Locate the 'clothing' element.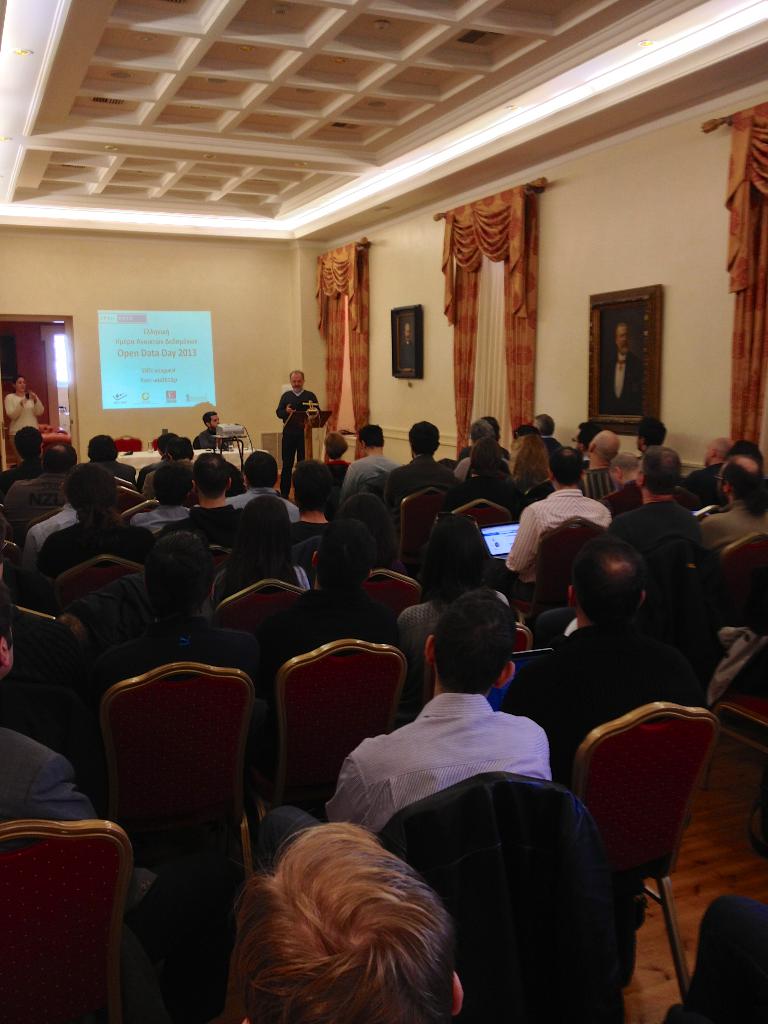
Element bbox: left=375, top=460, right=454, bottom=491.
